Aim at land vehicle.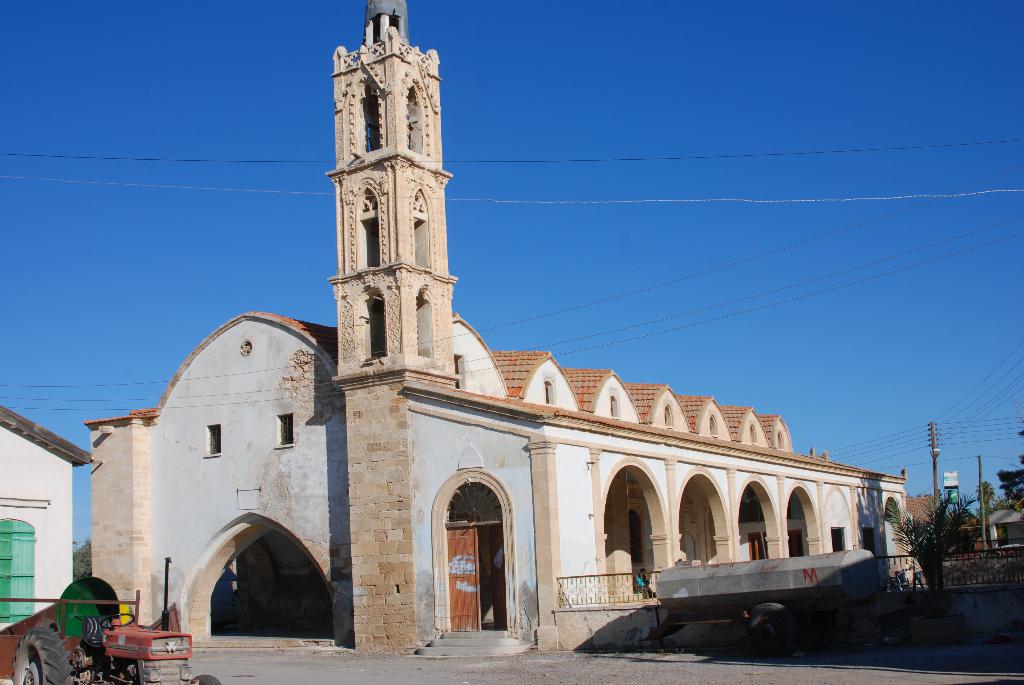
Aimed at box(0, 555, 220, 684).
